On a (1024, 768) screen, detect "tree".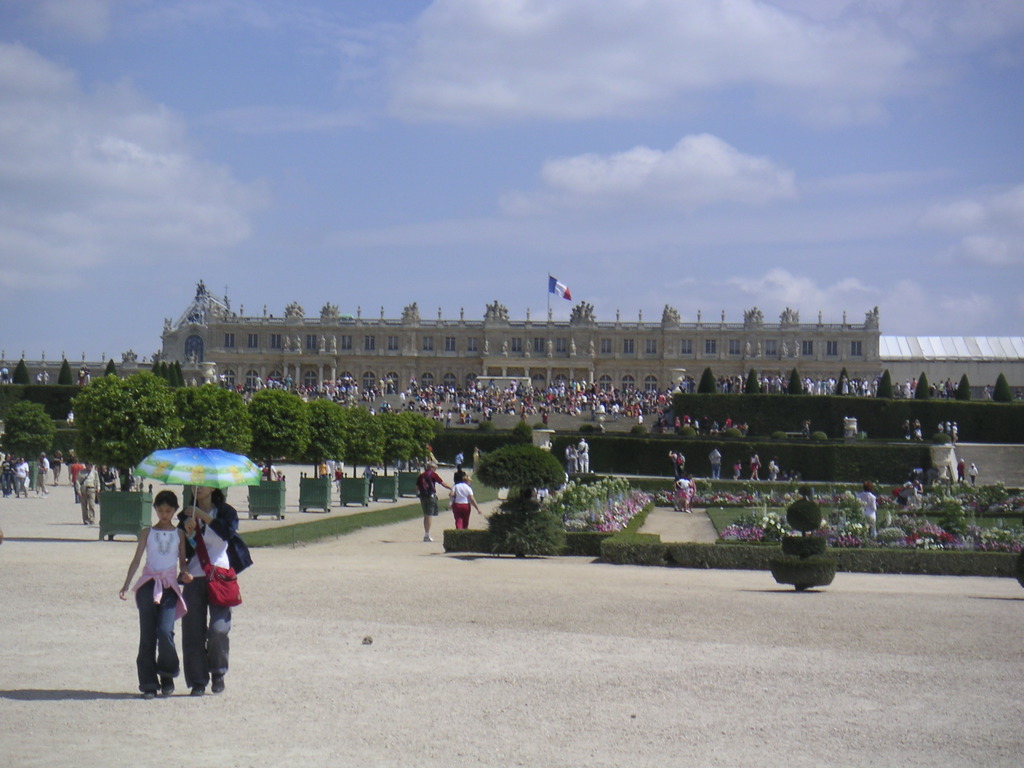
BBox(996, 369, 1011, 405).
